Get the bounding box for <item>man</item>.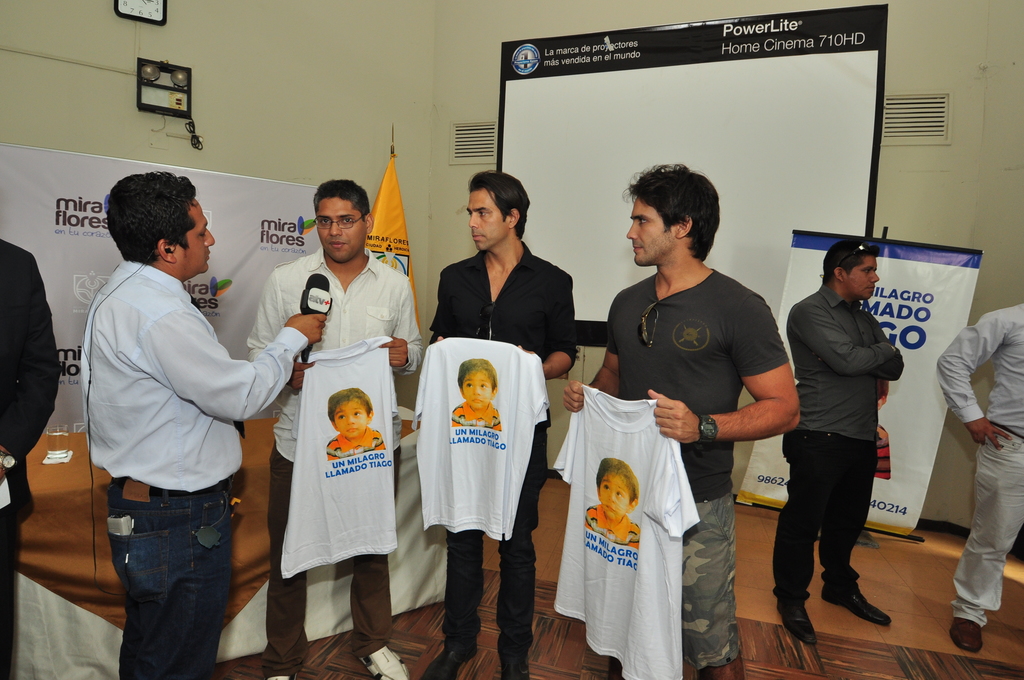
{"x1": 0, "y1": 234, "x2": 61, "y2": 679}.
